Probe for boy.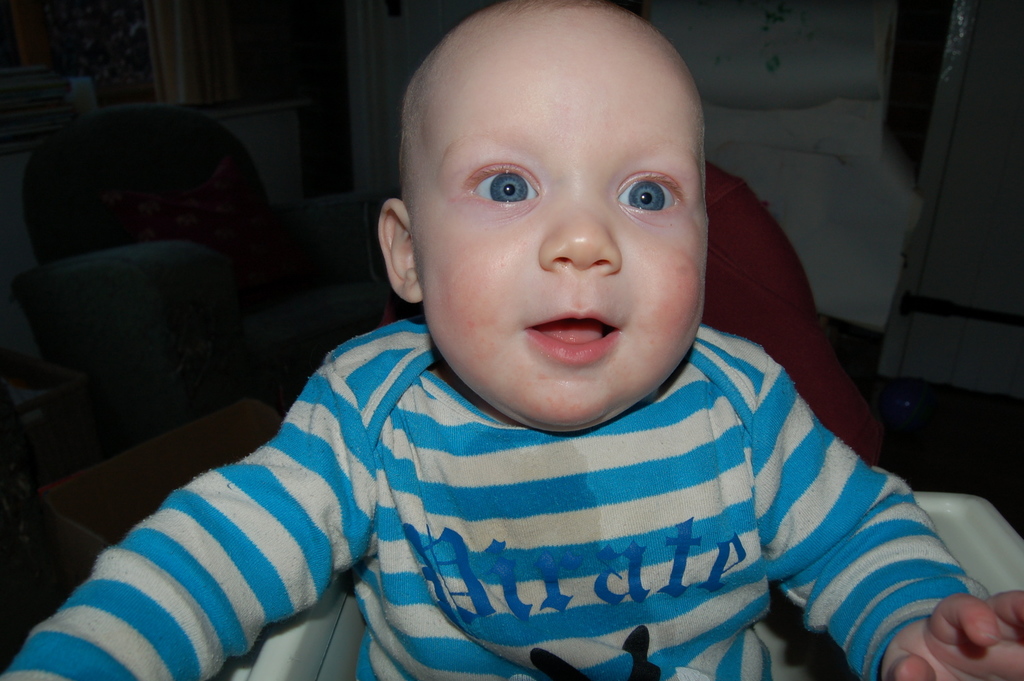
Probe result: x1=84, y1=23, x2=884, y2=660.
